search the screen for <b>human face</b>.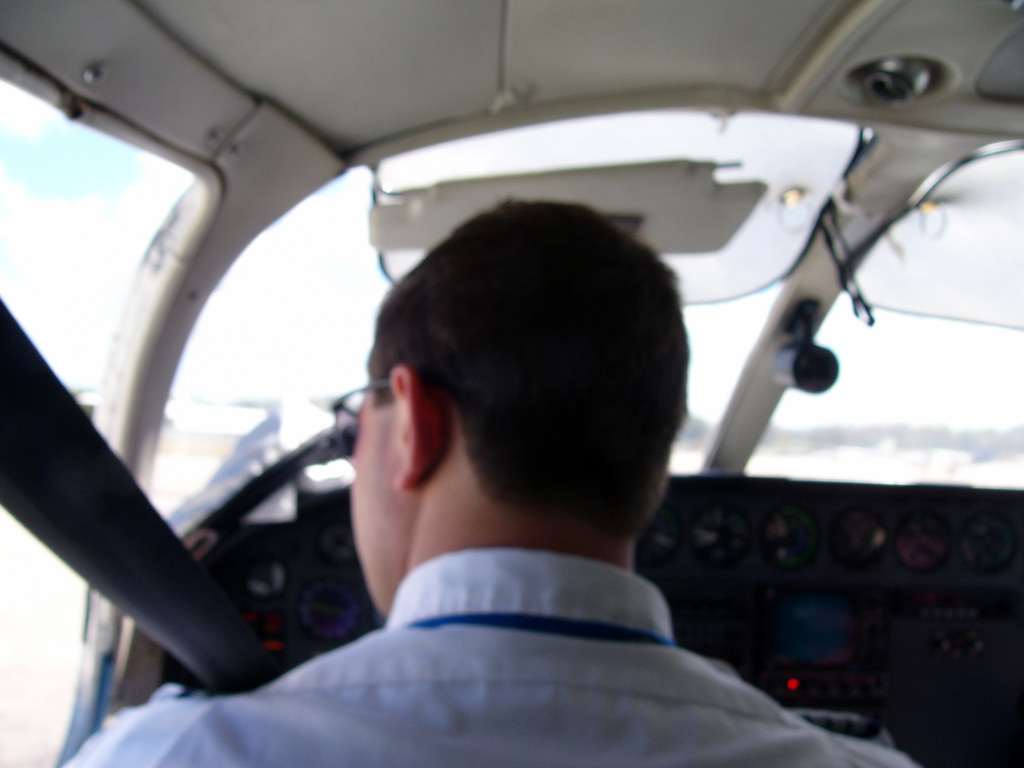
Found at 351,379,404,611.
